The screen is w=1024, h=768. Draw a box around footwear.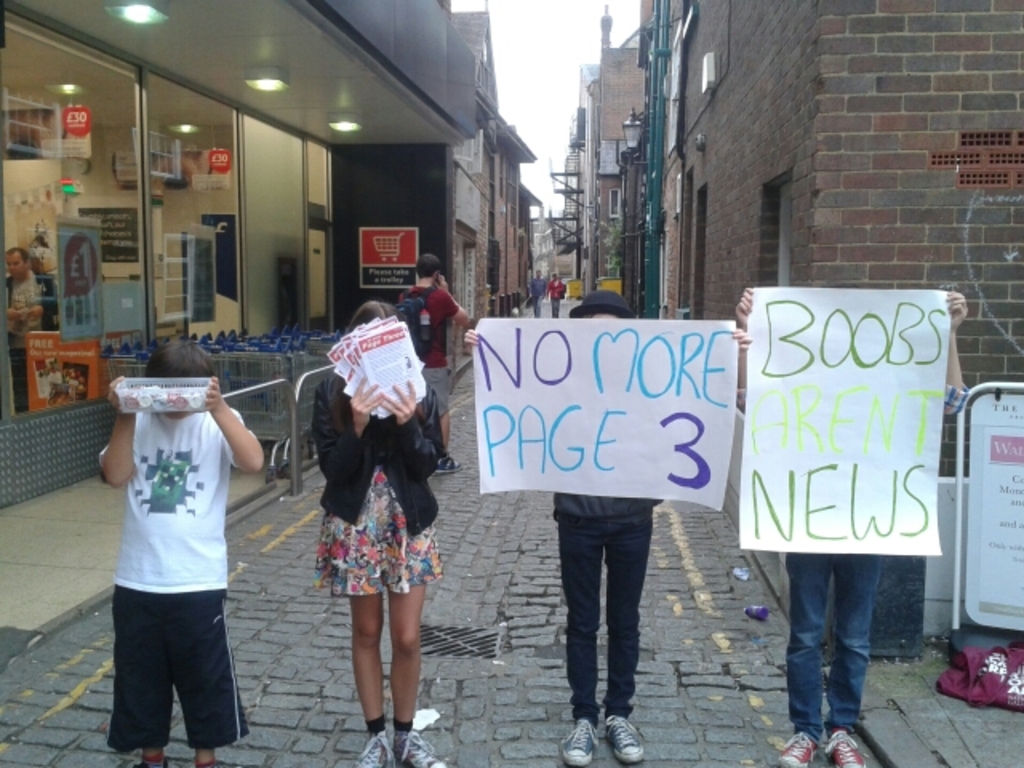
region(437, 453, 464, 472).
